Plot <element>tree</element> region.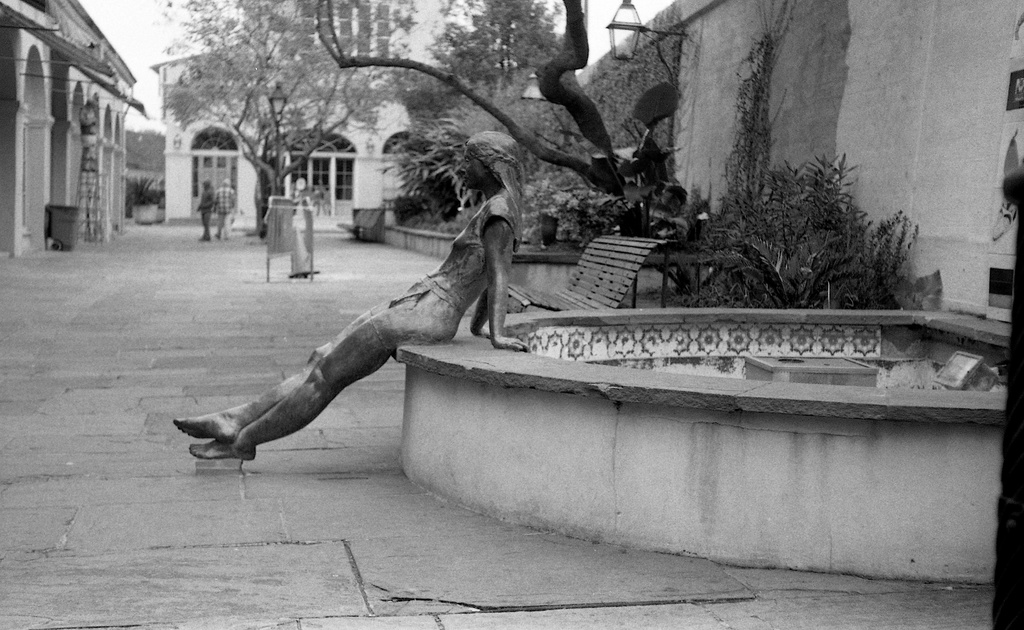
Plotted at <bbox>402, 0, 567, 133</bbox>.
